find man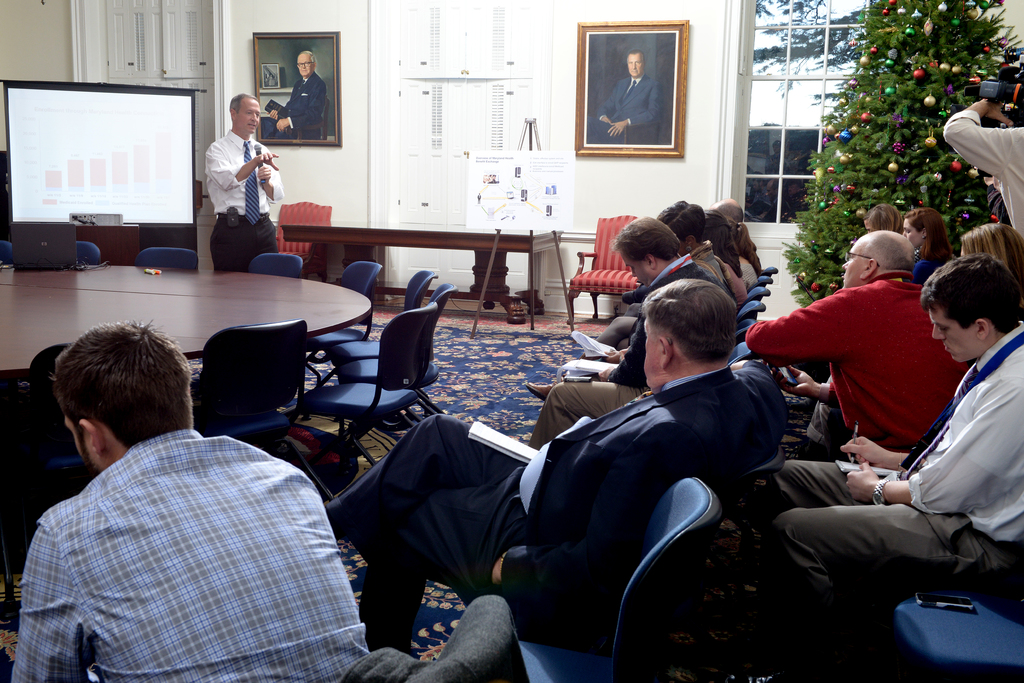
588 49 660 148
